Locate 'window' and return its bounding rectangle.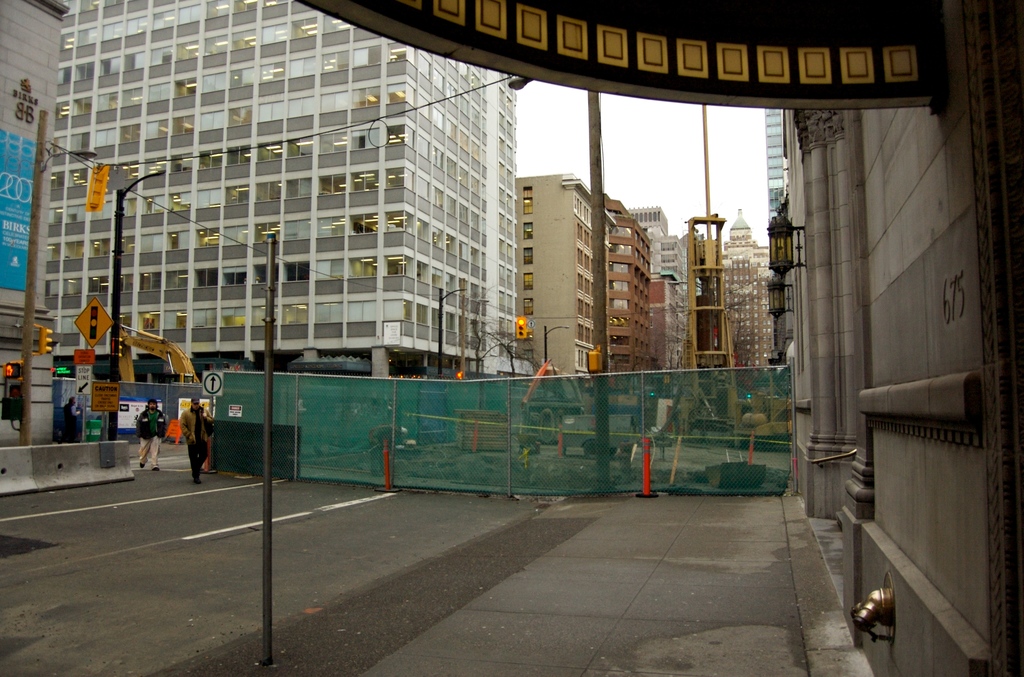
[474, 175, 480, 200].
